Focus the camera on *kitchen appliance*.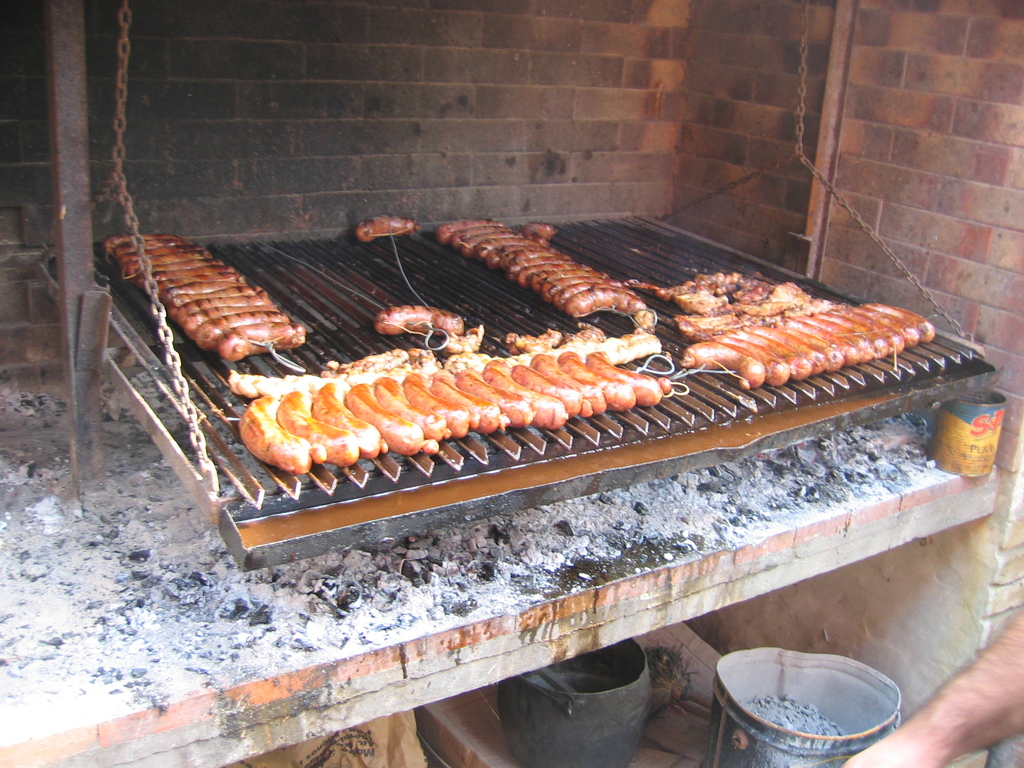
Focus region: 37:212:995:566.
